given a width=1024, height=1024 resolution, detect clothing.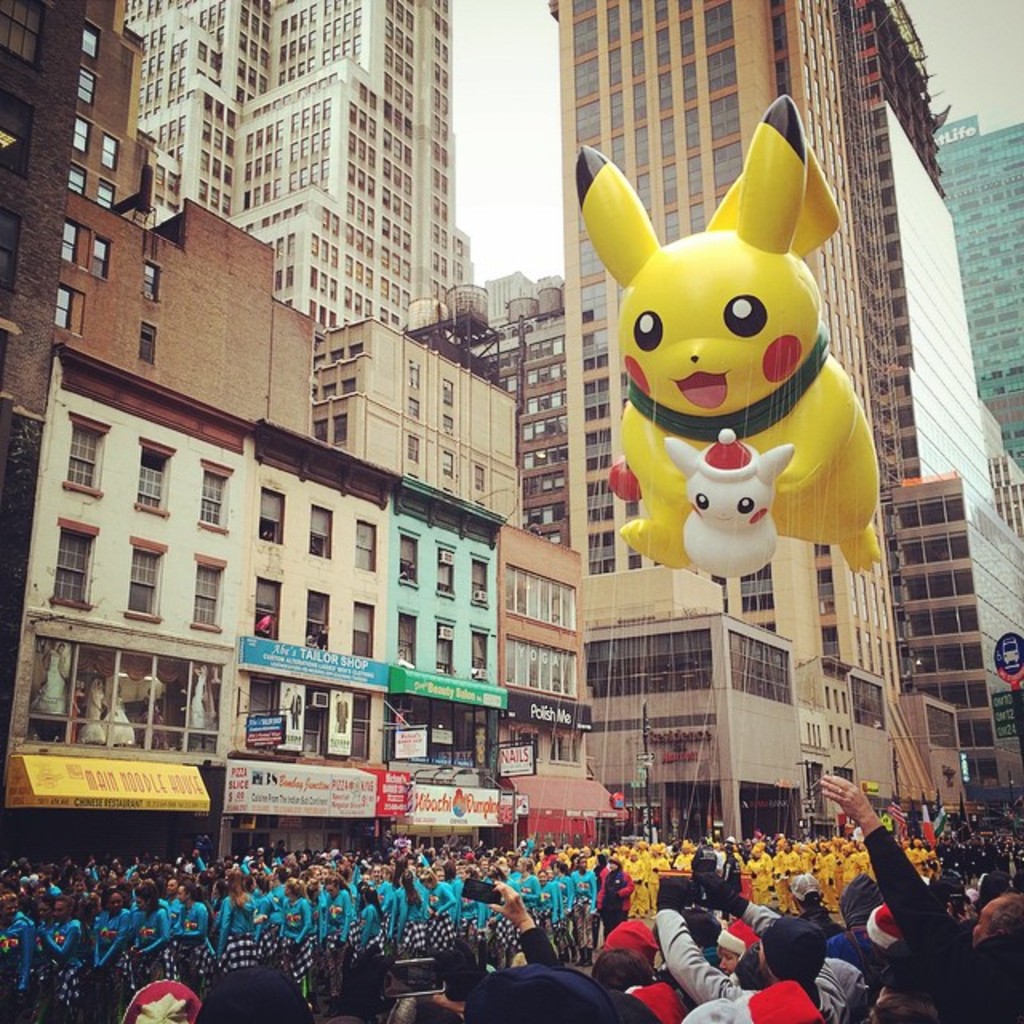
pyautogui.locateOnScreen(93, 912, 131, 987).
